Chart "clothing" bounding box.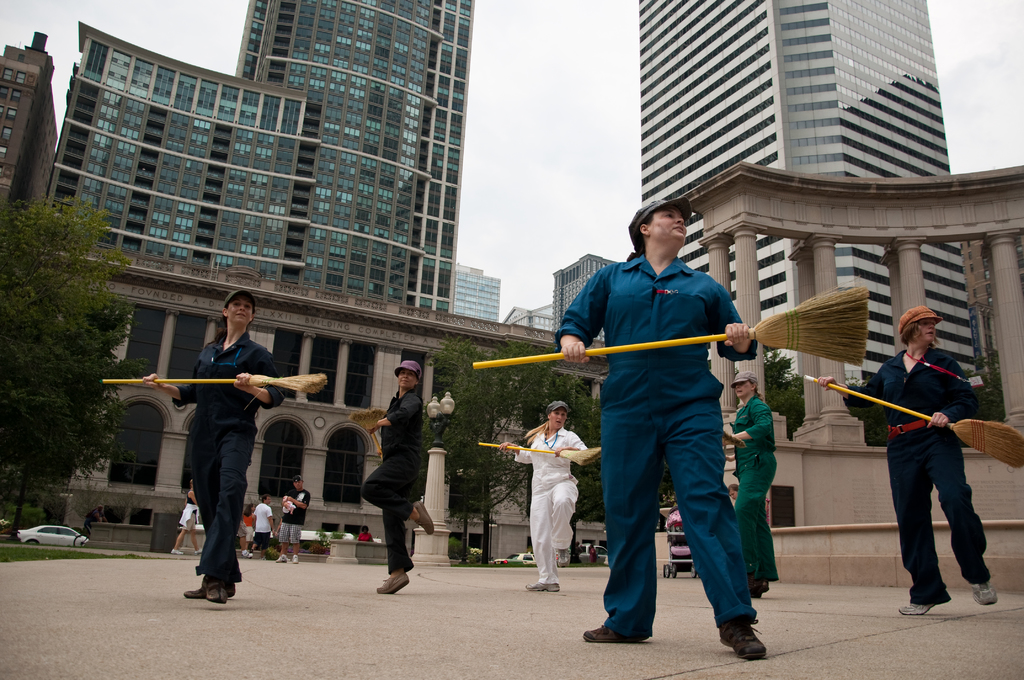
Charted: x1=733, y1=391, x2=780, y2=578.
